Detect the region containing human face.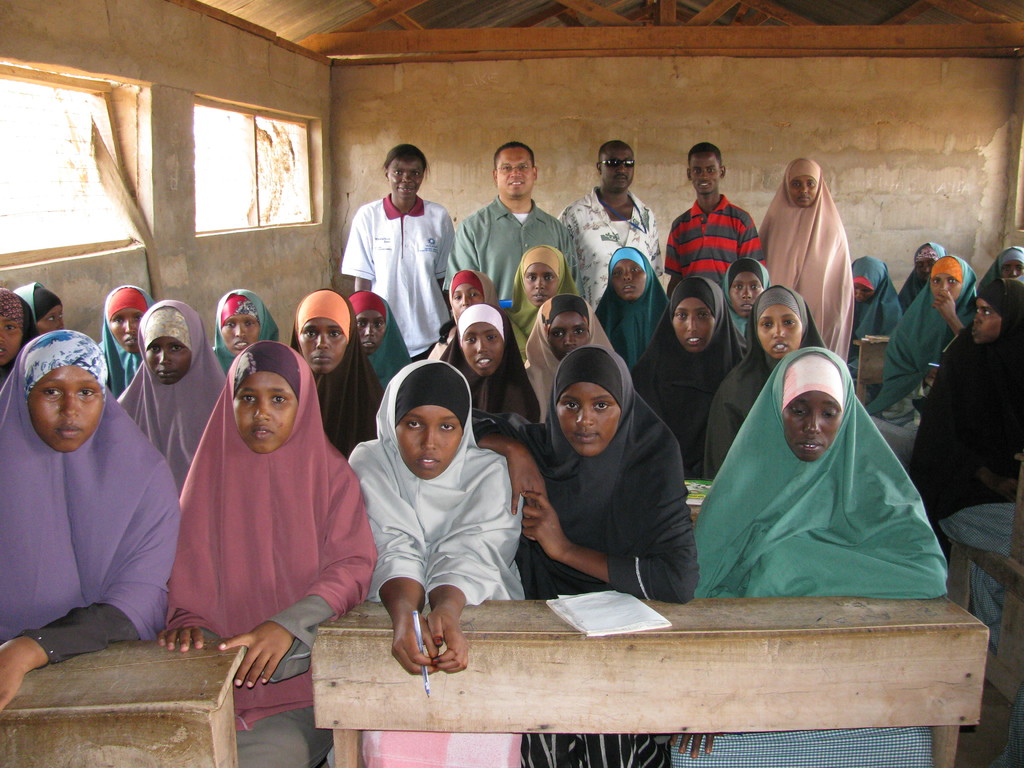
bbox=[29, 361, 104, 454].
